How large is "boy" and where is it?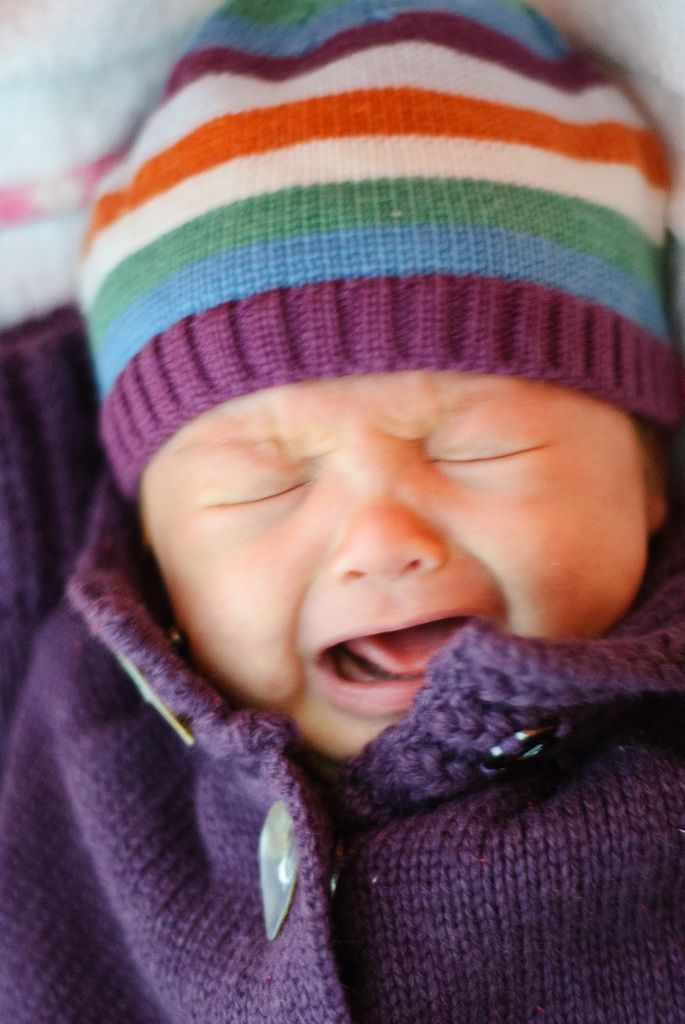
Bounding box: crop(0, 0, 684, 1023).
